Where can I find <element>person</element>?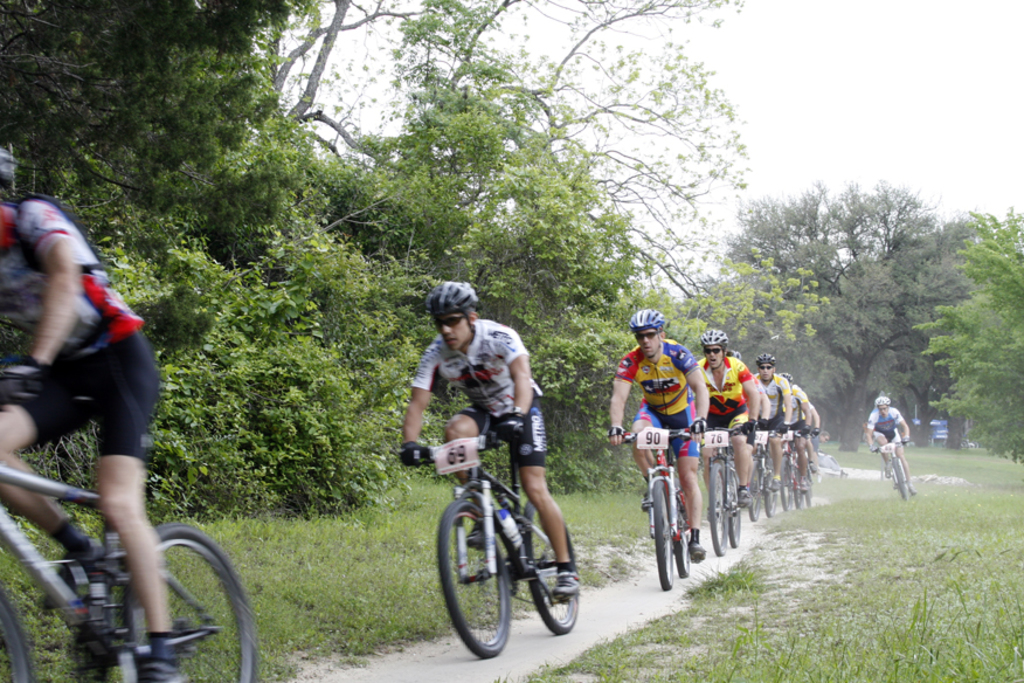
You can find it at select_region(704, 330, 762, 506).
